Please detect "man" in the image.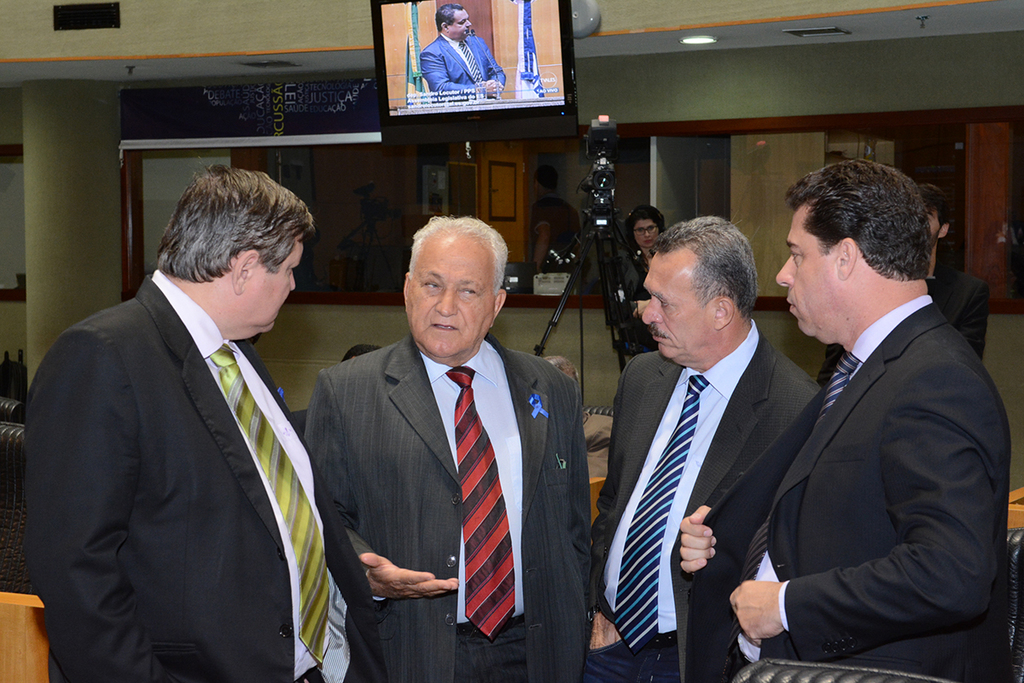
<region>717, 141, 1004, 682</region>.
